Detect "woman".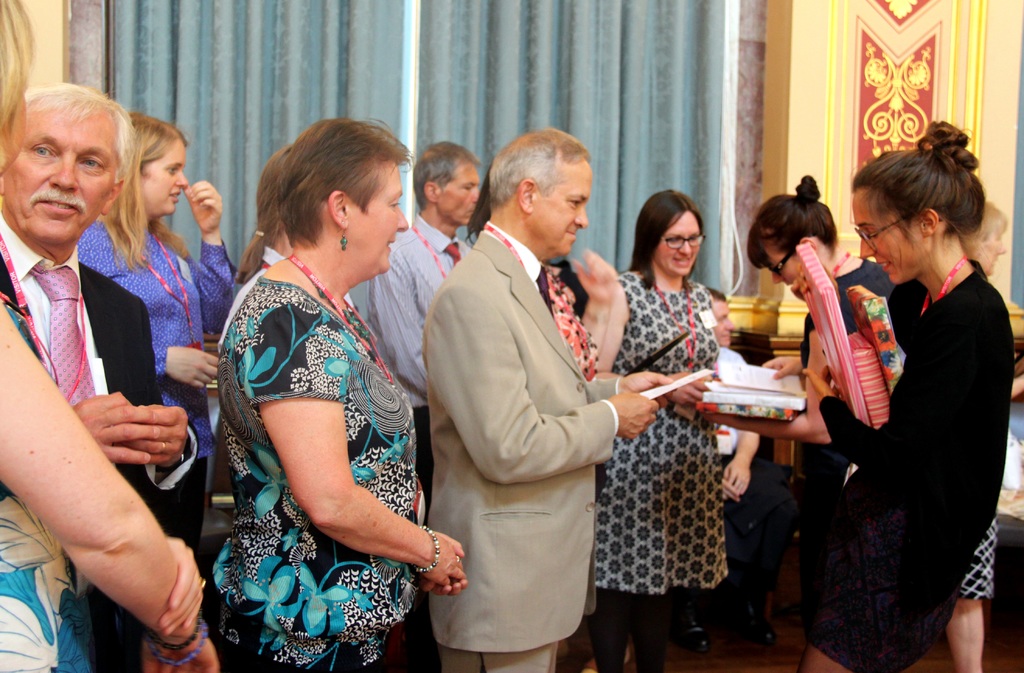
Detected at (590, 186, 729, 672).
